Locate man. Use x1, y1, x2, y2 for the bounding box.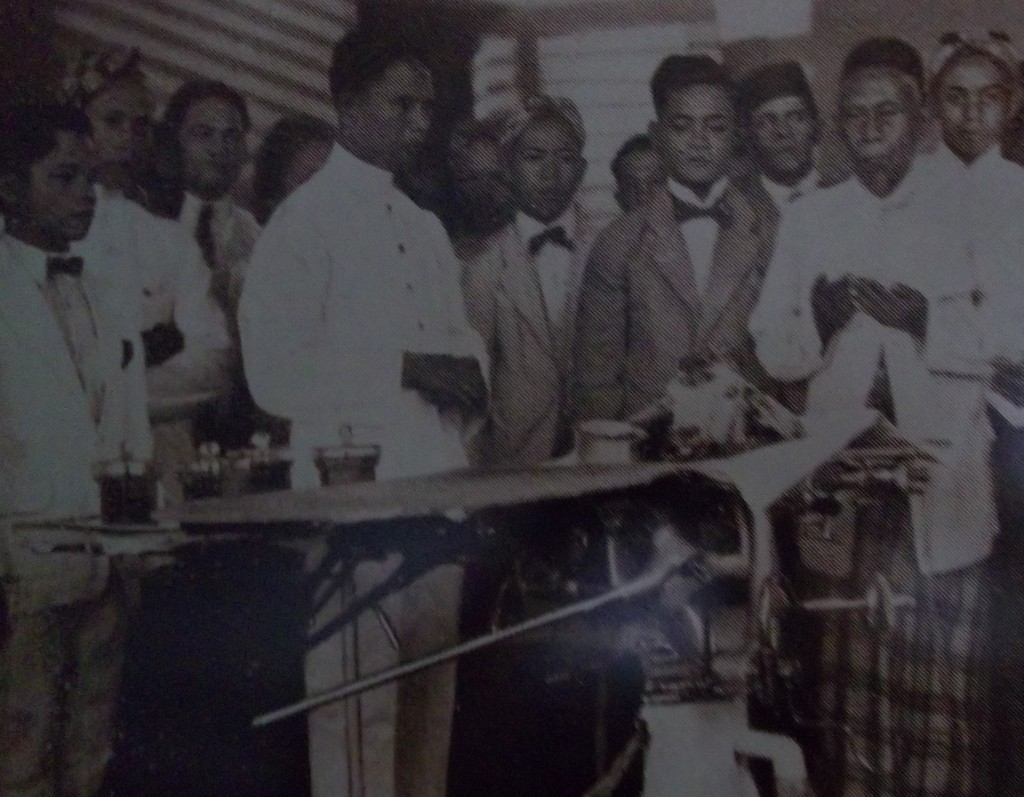
72, 45, 234, 796.
